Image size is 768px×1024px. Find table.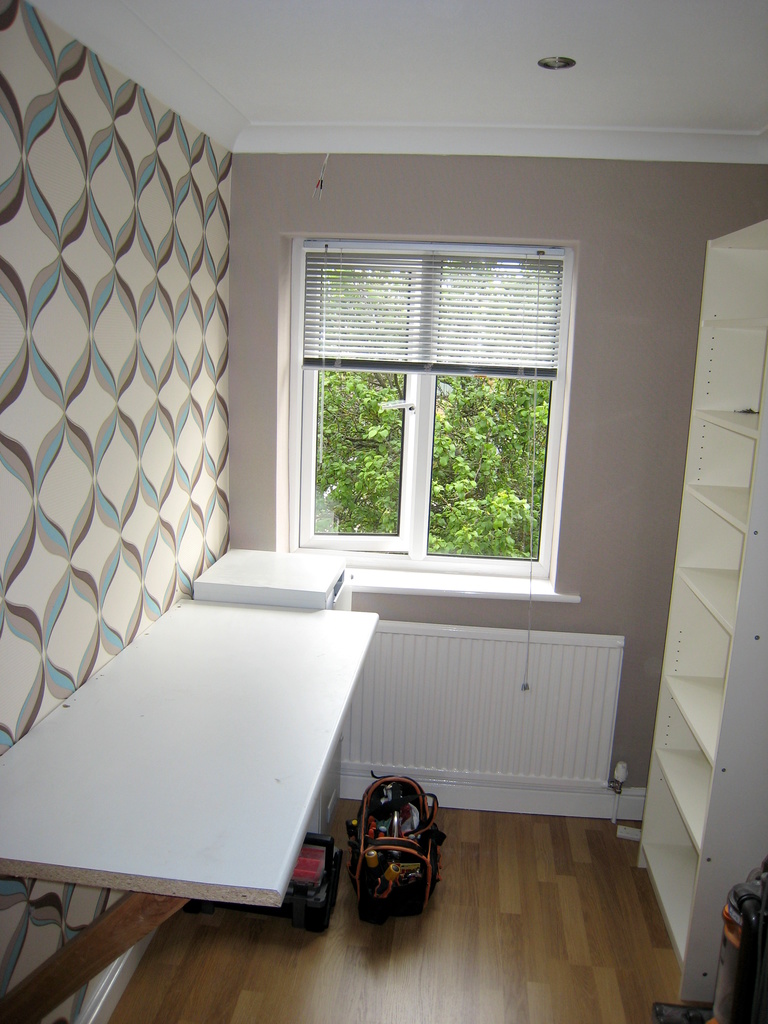
17,580,401,976.
